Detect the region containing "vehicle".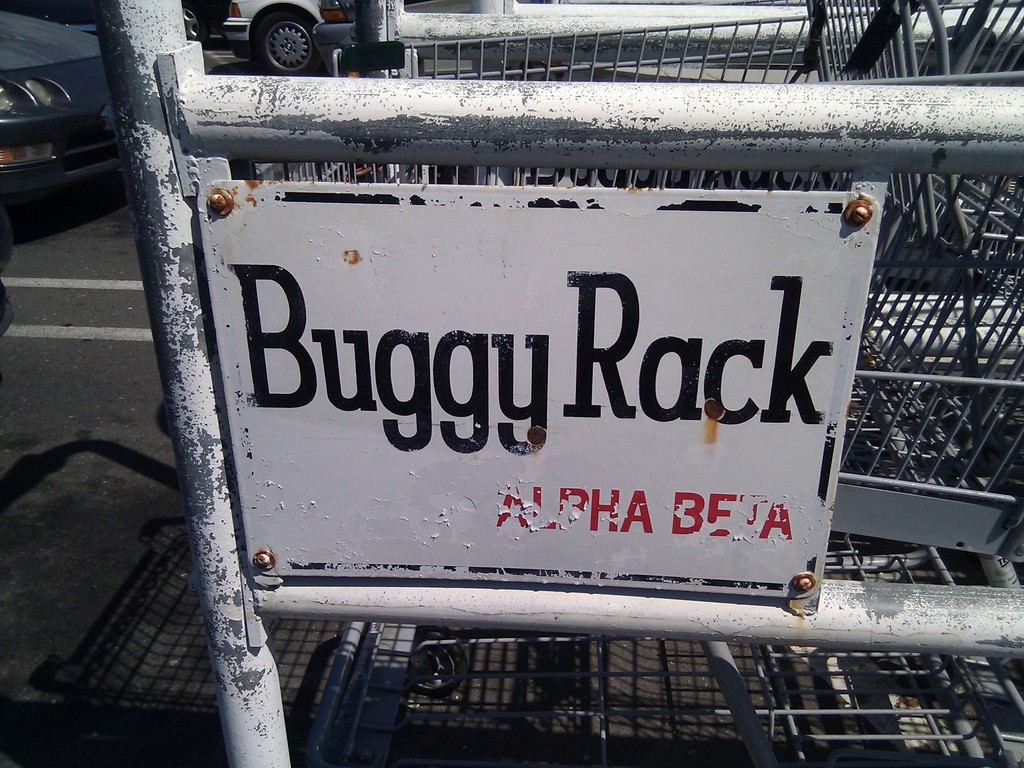
BBox(0, 11, 129, 268).
